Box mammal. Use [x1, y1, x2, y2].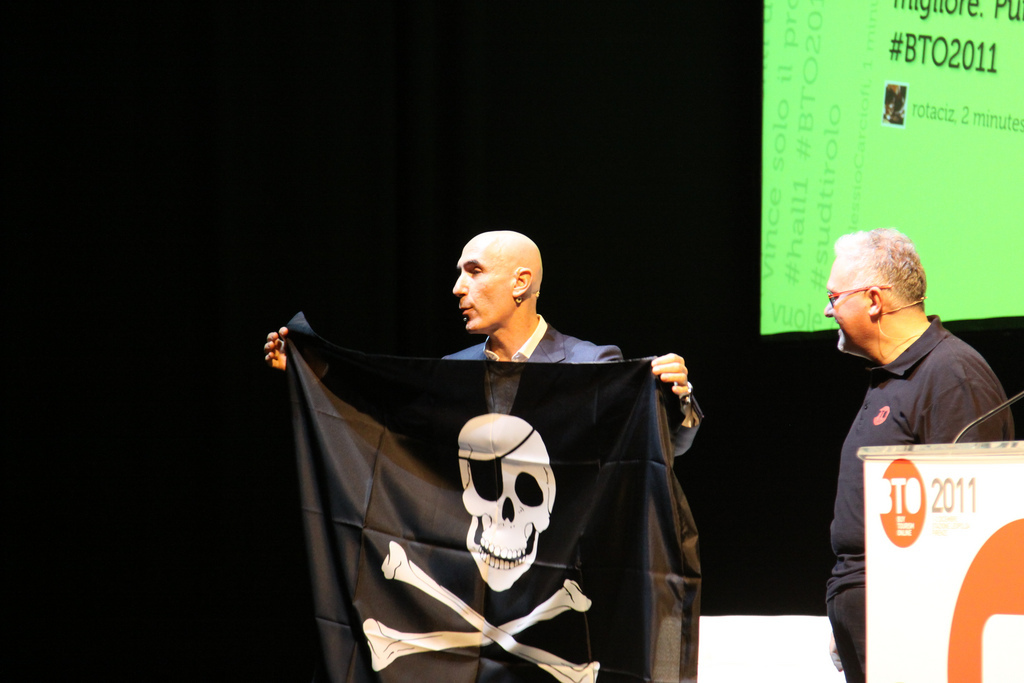
[277, 249, 713, 617].
